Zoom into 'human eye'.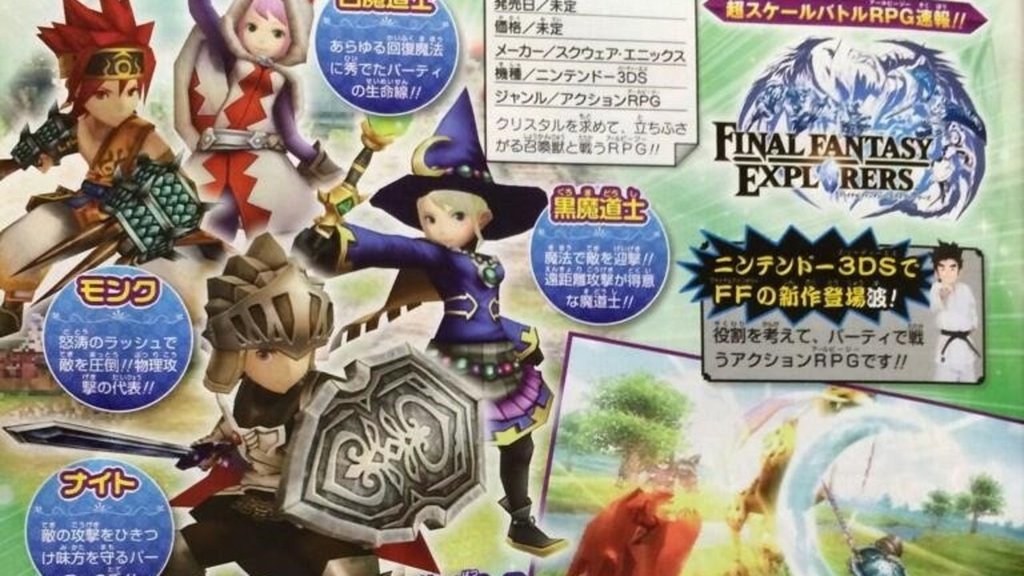
Zoom target: crop(255, 347, 274, 365).
